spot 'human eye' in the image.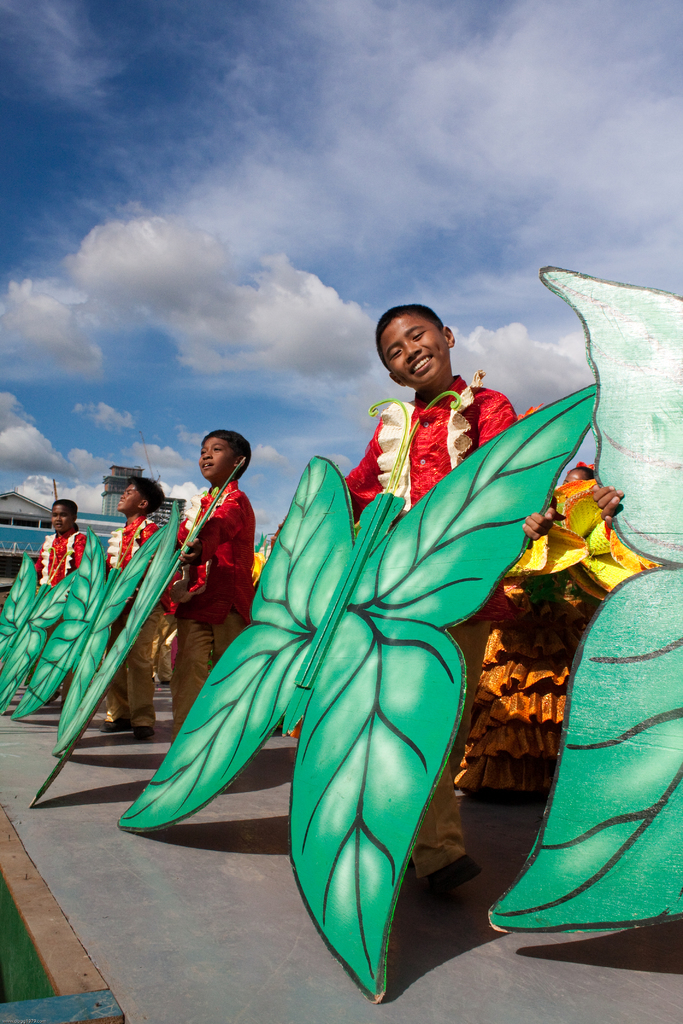
'human eye' found at bbox=(126, 490, 133, 495).
